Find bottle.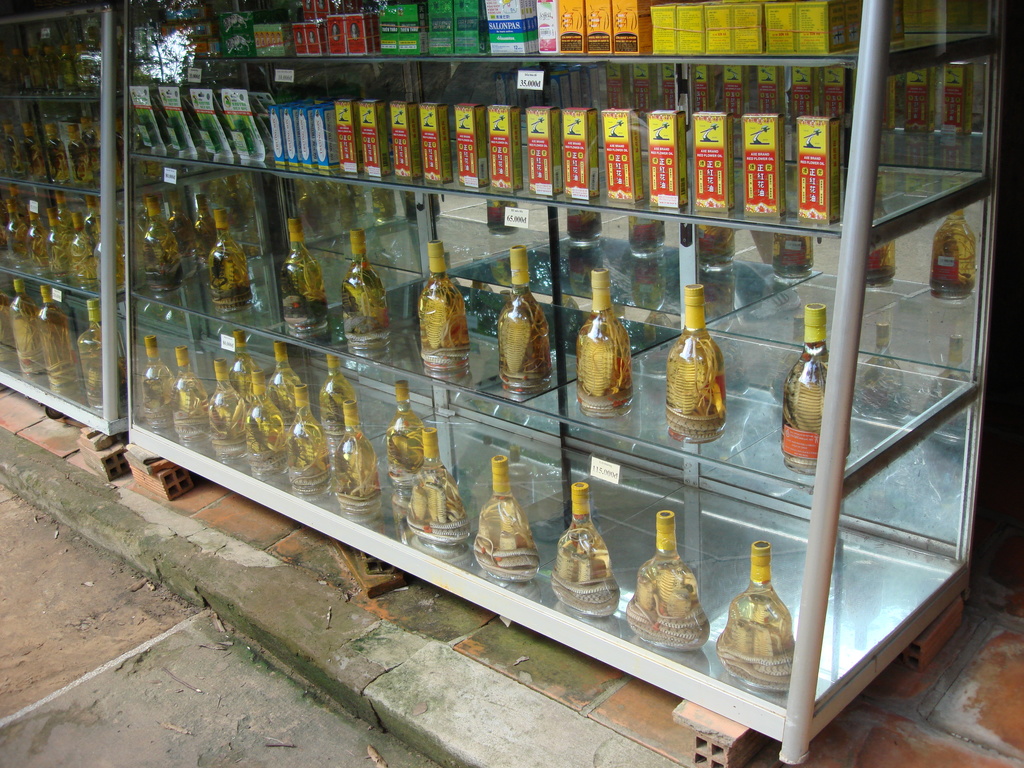
{"left": 657, "top": 287, "right": 734, "bottom": 449}.
